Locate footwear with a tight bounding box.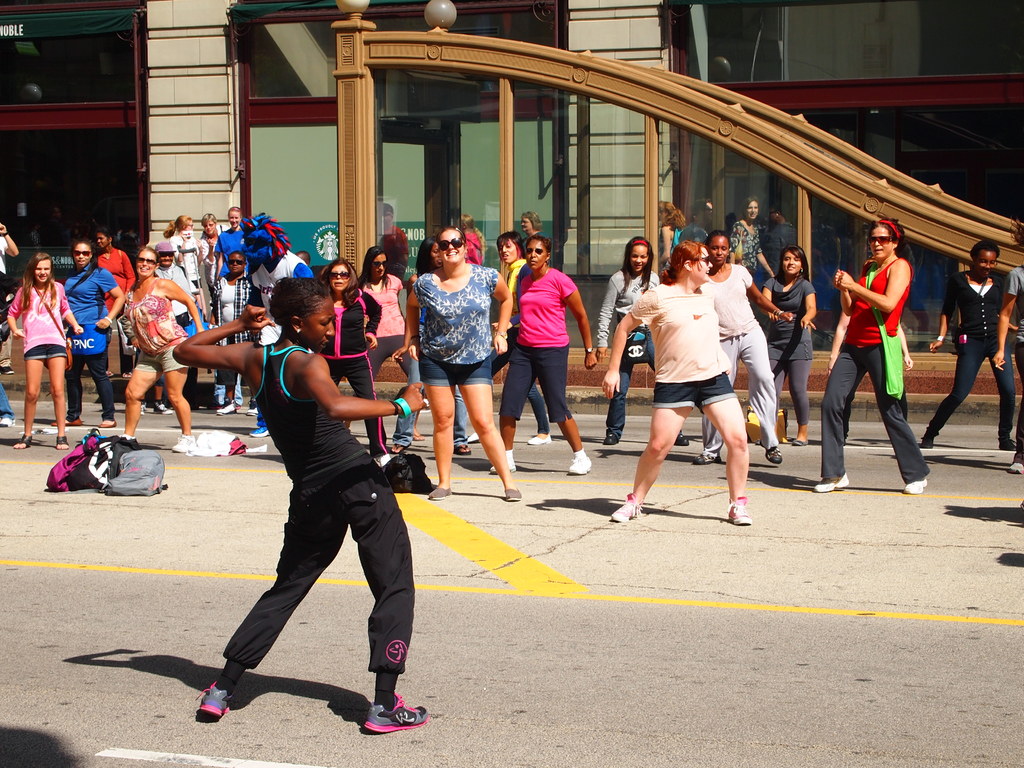
99 418 118 428.
